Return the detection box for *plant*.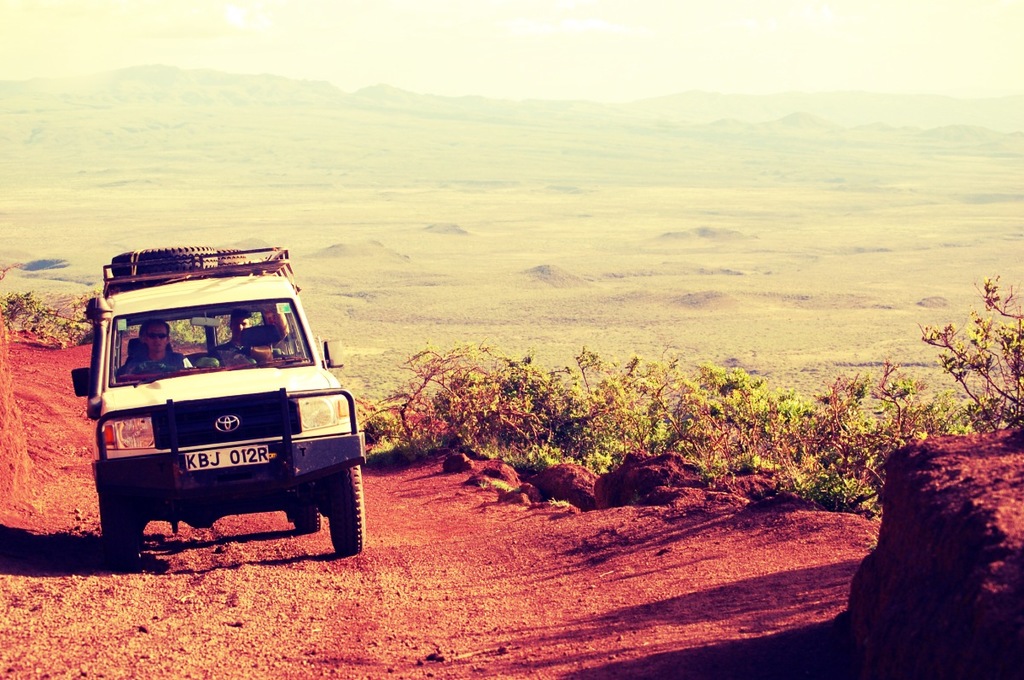
<box>0,267,97,348</box>.
